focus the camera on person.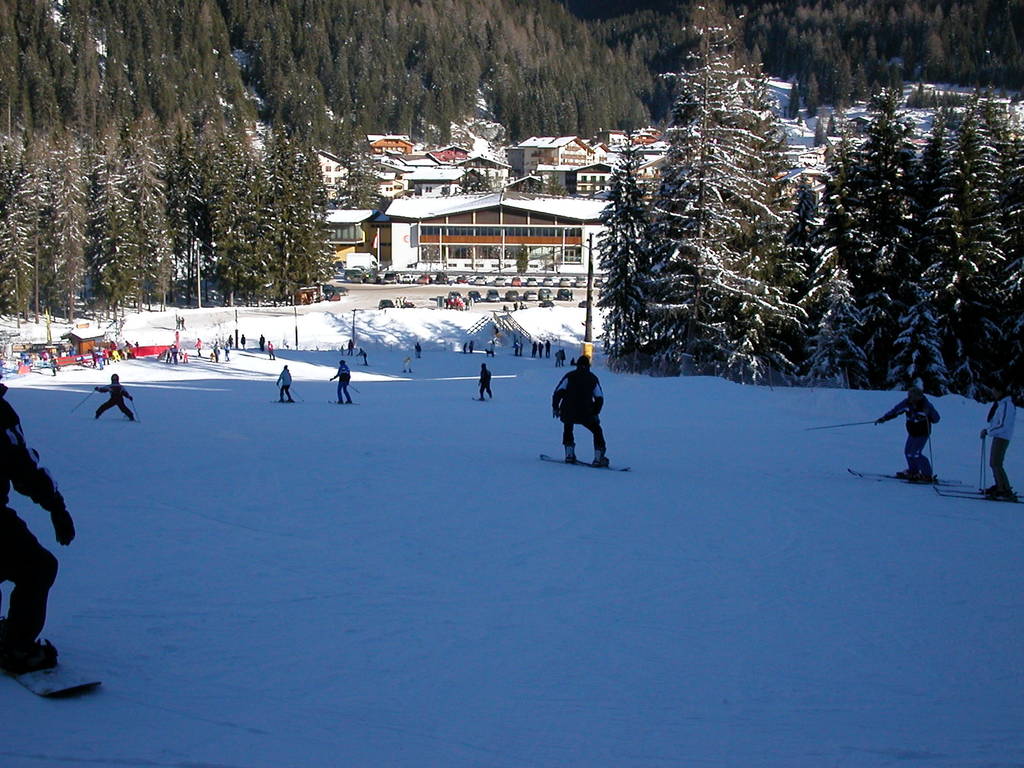
Focus region: 179 317 189 333.
